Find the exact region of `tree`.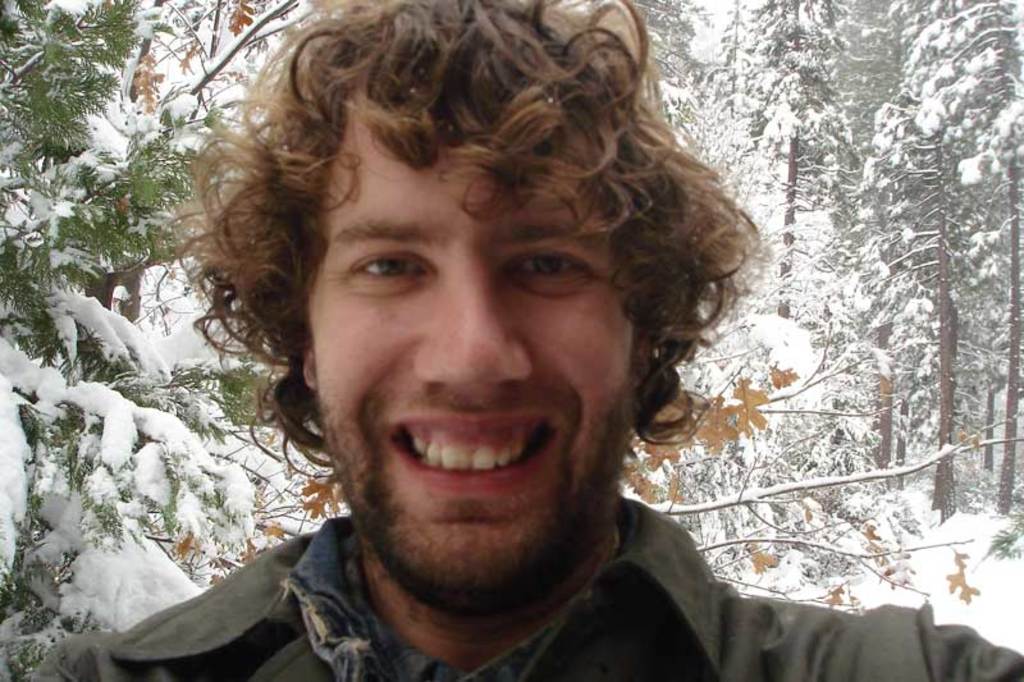
Exact region: [left=643, top=0, right=1023, bottom=514].
